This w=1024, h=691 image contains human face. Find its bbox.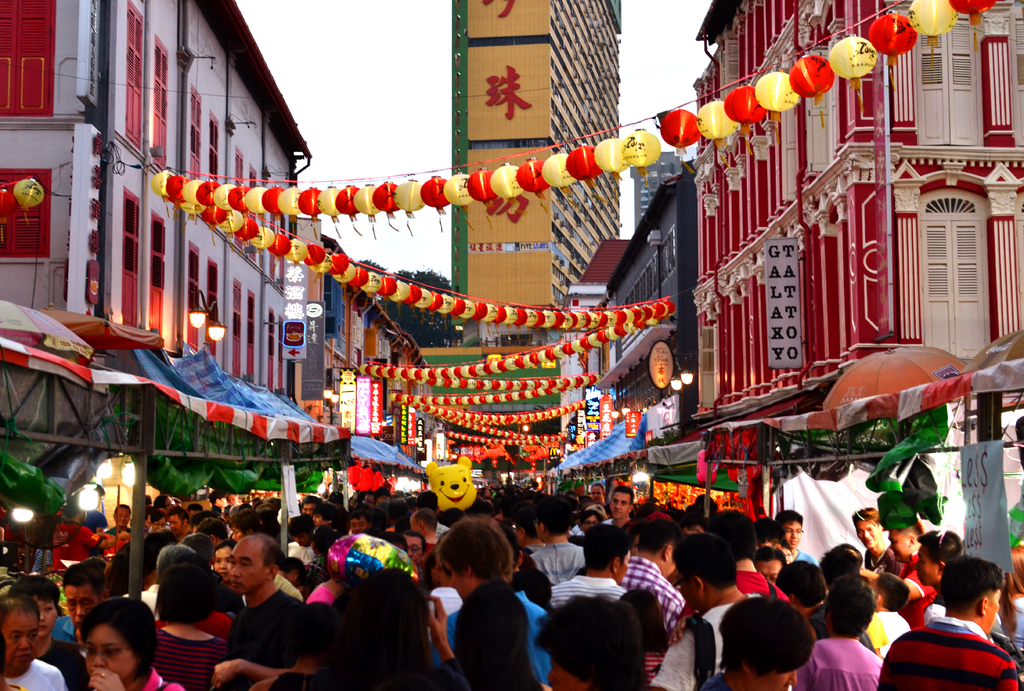
<box>545,654,577,690</box>.
